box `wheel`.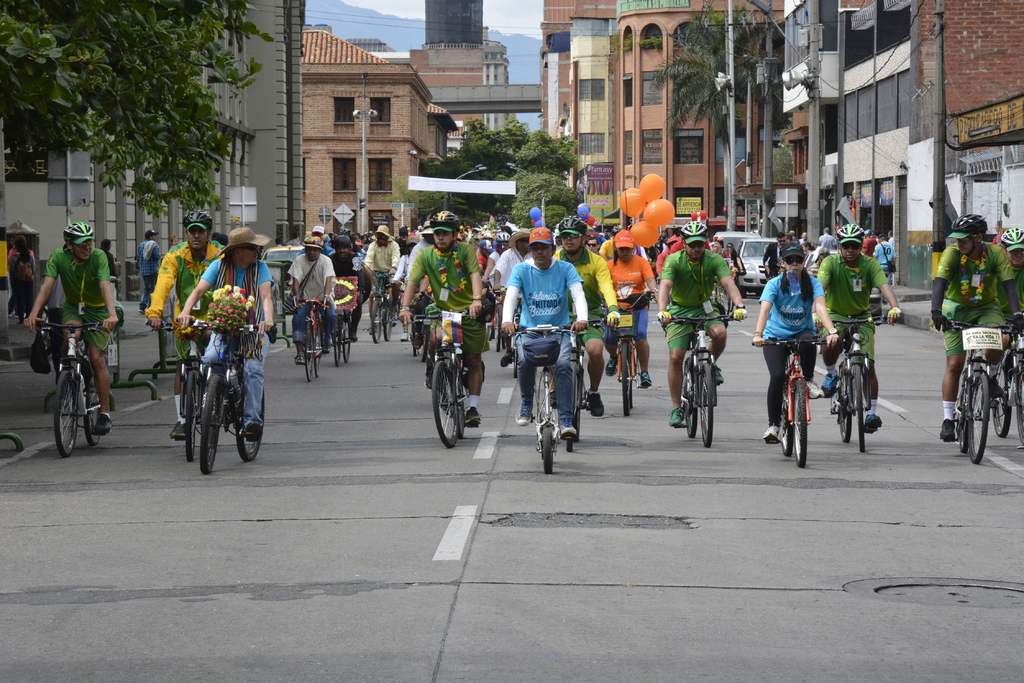
[x1=950, y1=373, x2=971, y2=455].
